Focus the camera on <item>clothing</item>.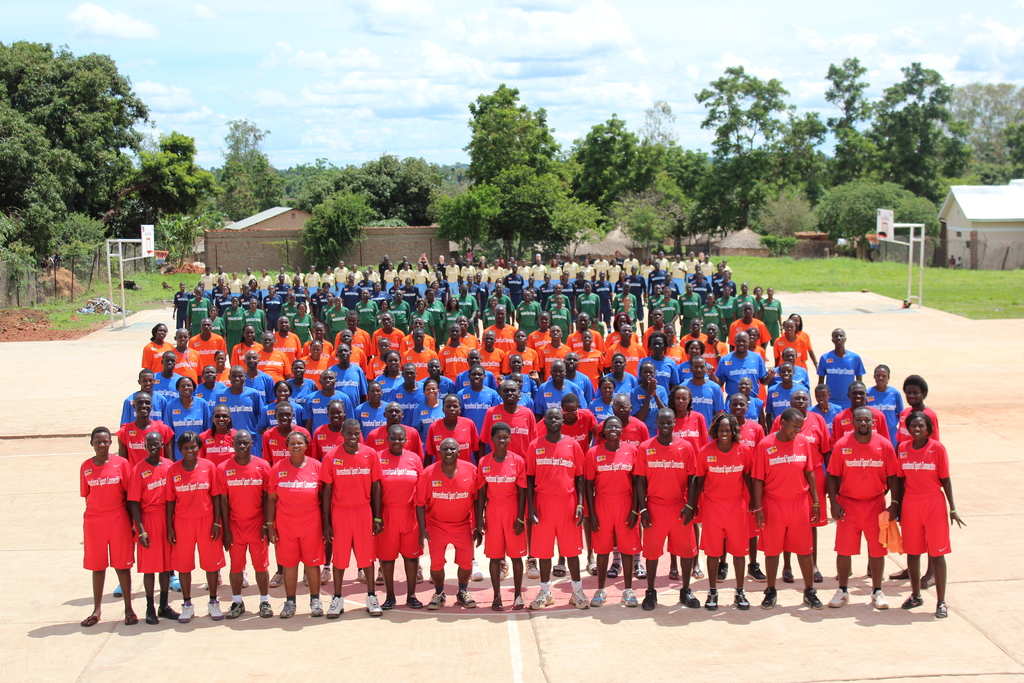
Focus region: 774:330:820:386.
